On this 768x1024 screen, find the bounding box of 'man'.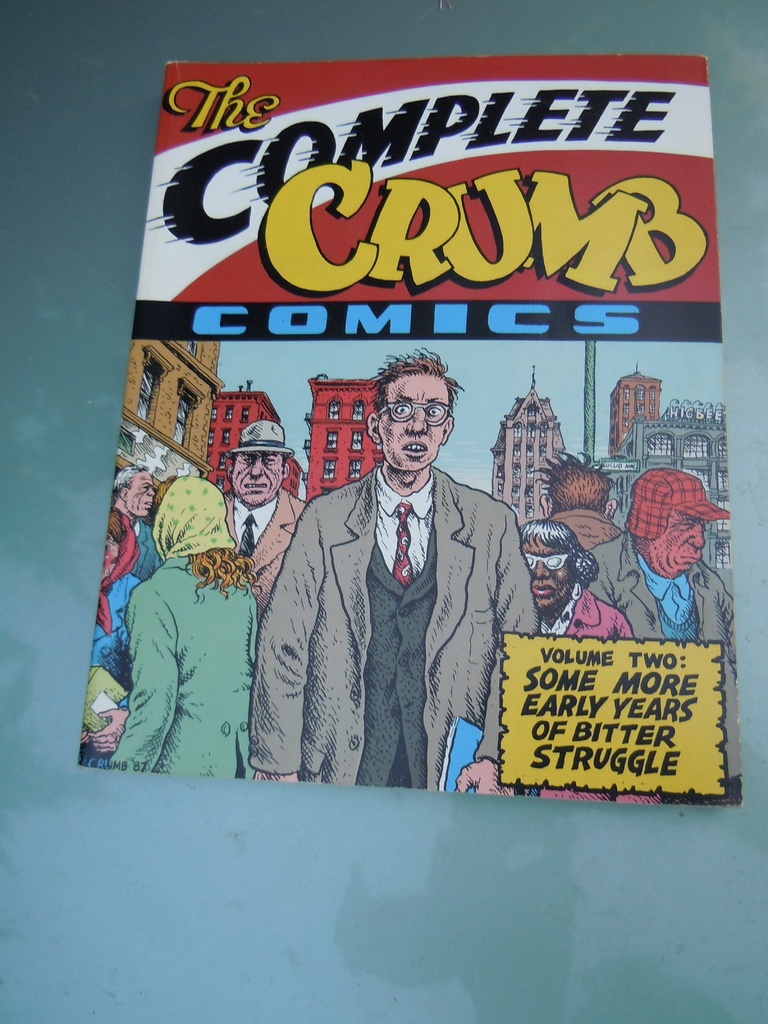
Bounding box: 247,359,541,791.
